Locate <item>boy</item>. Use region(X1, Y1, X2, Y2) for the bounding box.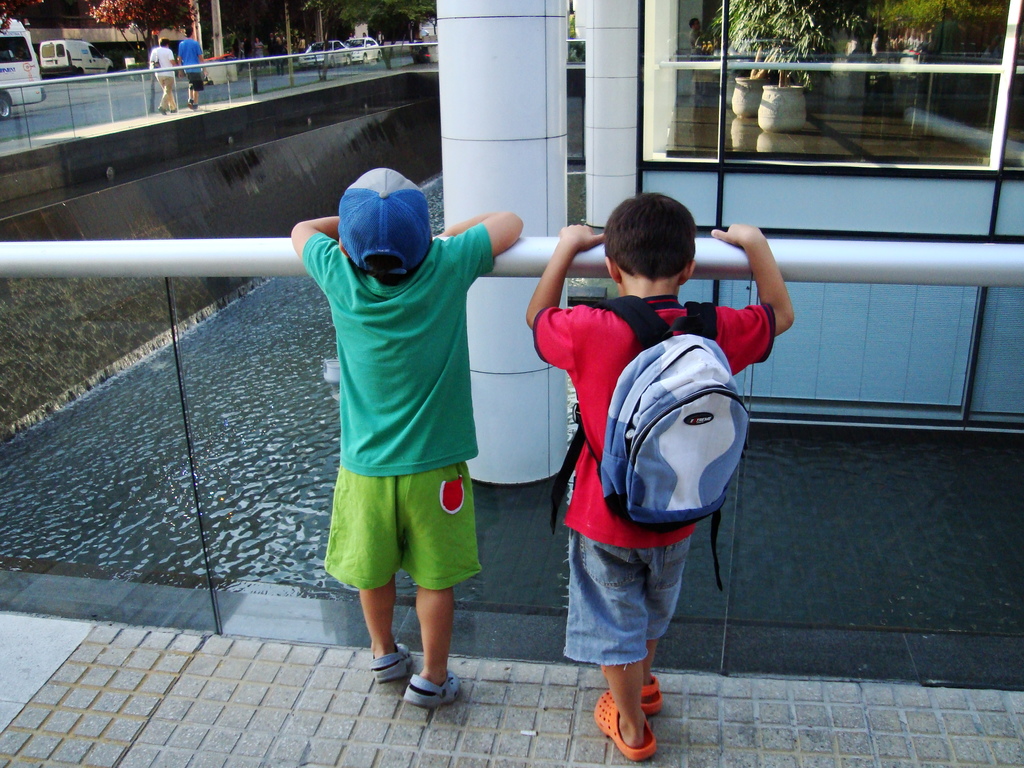
region(502, 208, 776, 714).
